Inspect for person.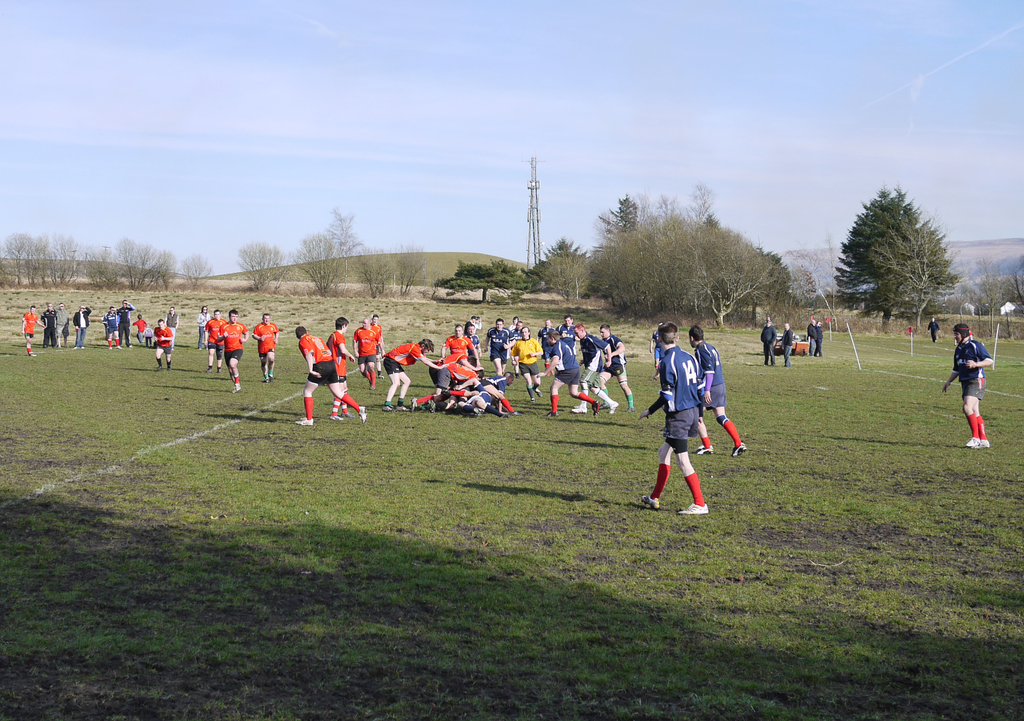
Inspection: <region>253, 316, 283, 377</region>.
